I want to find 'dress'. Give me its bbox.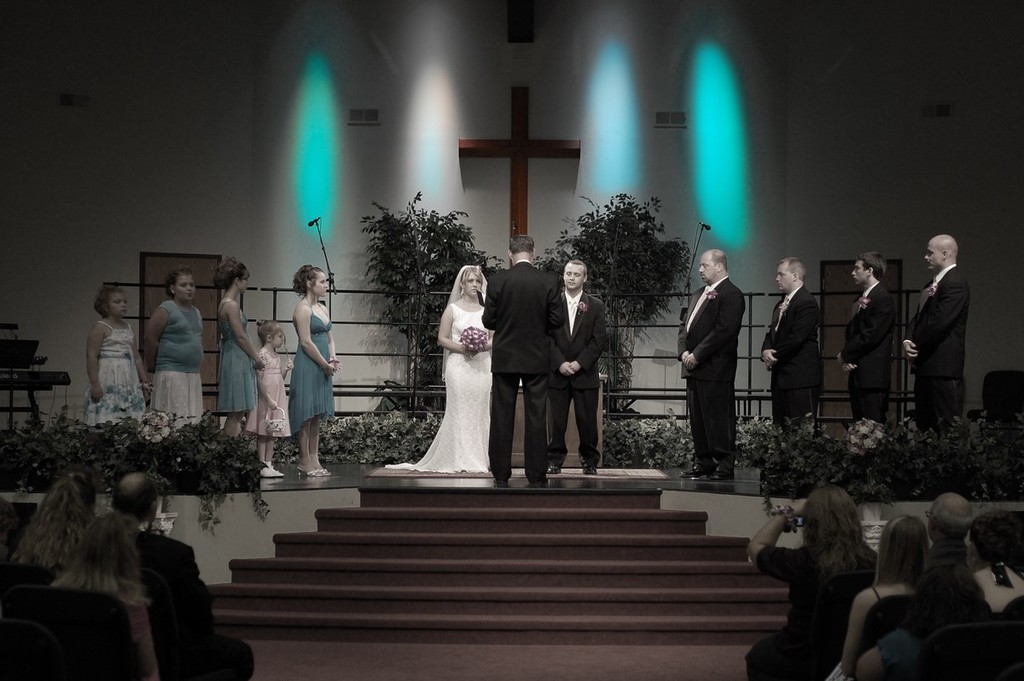
crop(156, 300, 205, 376).
